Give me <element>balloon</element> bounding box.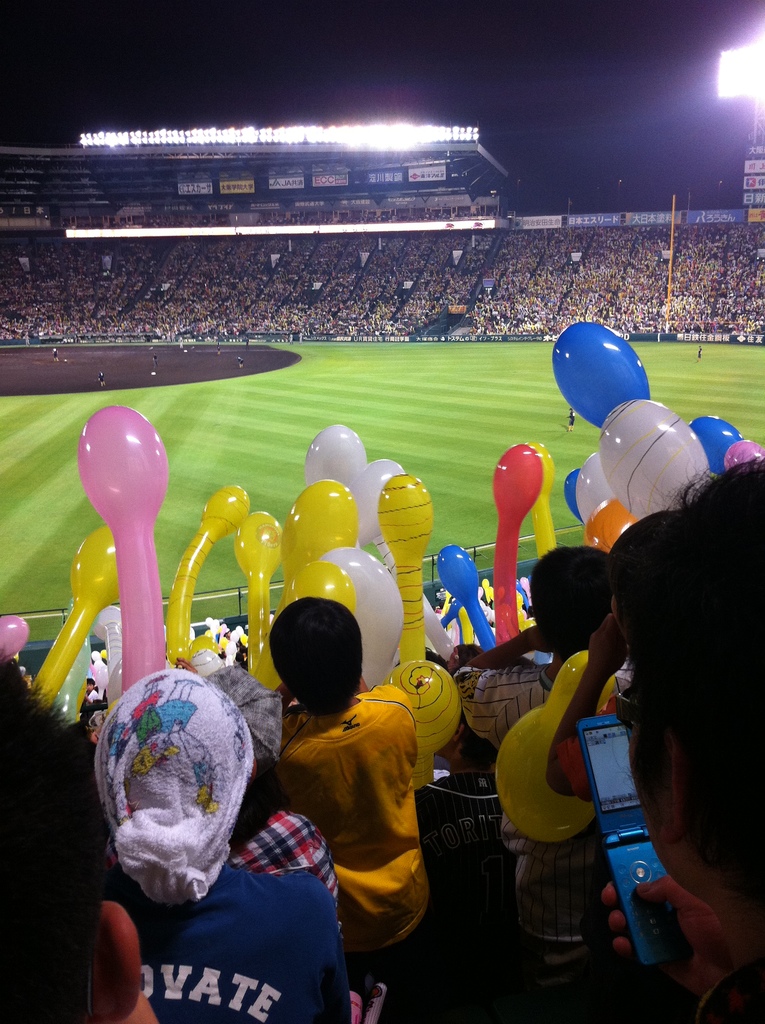
x1=491, y1=440, x2=544, y2=645.
